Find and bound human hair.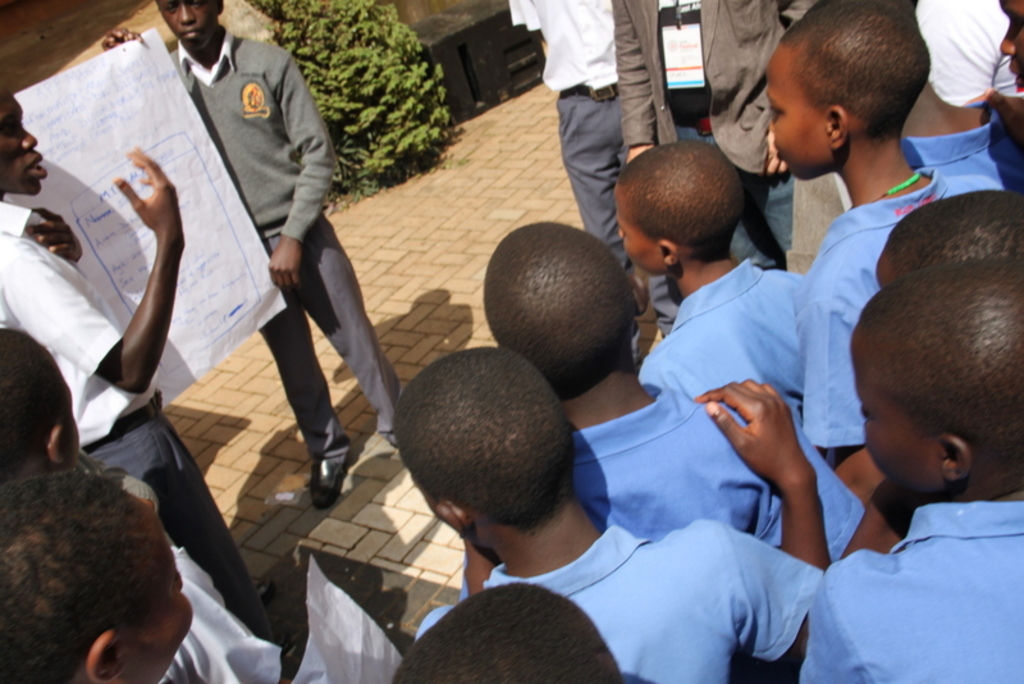
Bound: 0/456/154/683.
